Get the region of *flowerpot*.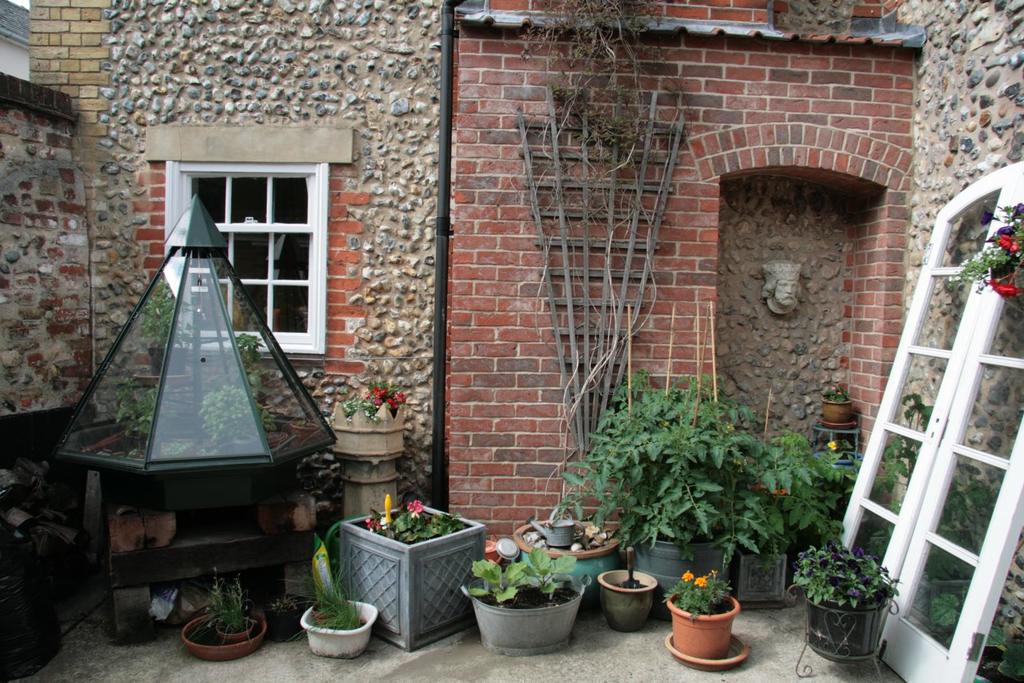
BBox(671, 578, 754, 664).
